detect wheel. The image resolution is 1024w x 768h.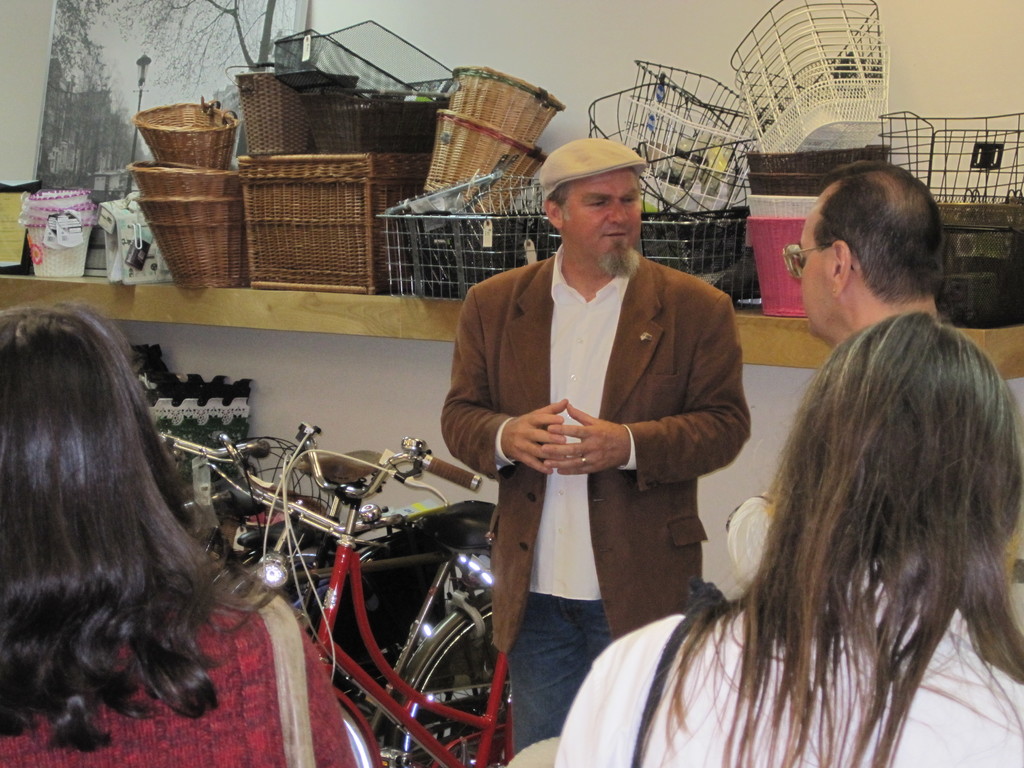
x1=227, y1=549, x2=341, y2=606.
